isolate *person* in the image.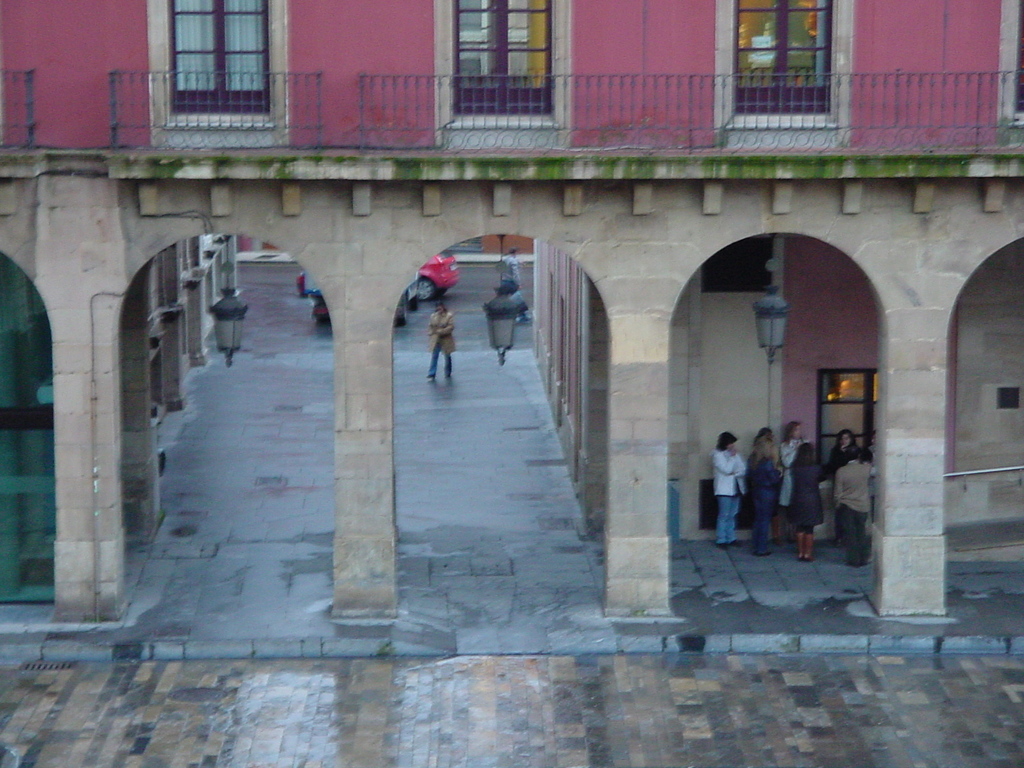
Isolated region: (710,428,750,553).
